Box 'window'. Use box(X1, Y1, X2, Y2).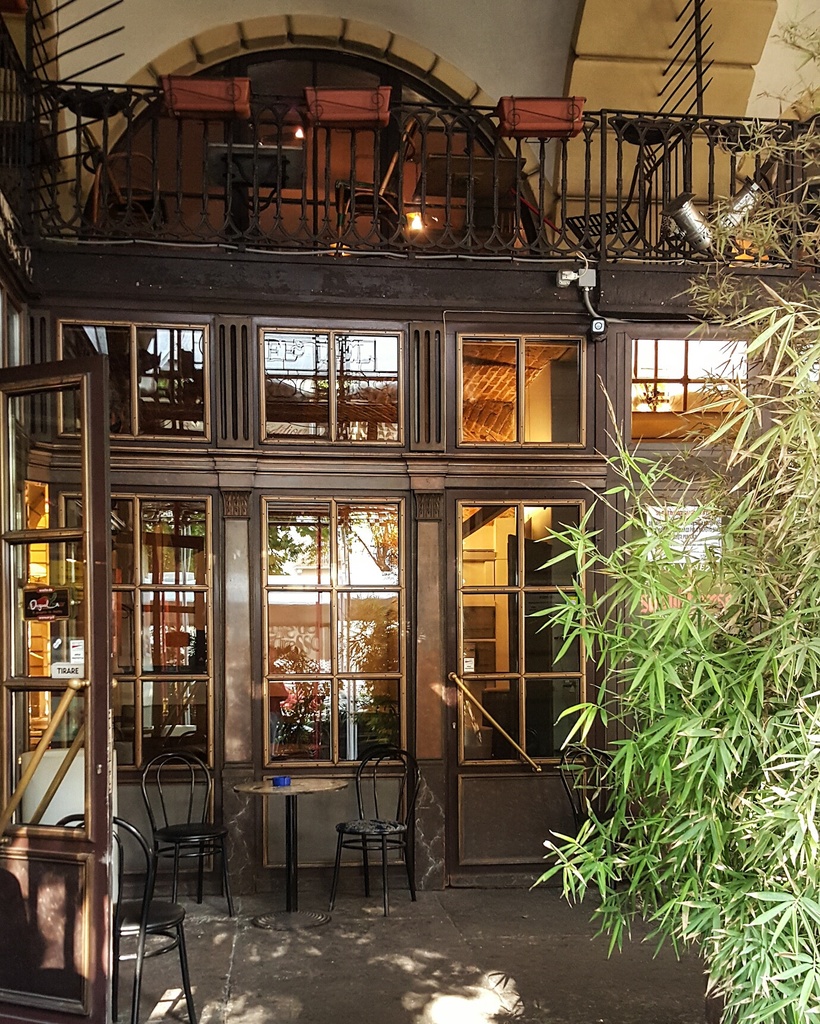
box(448, 323, 606, 452).
